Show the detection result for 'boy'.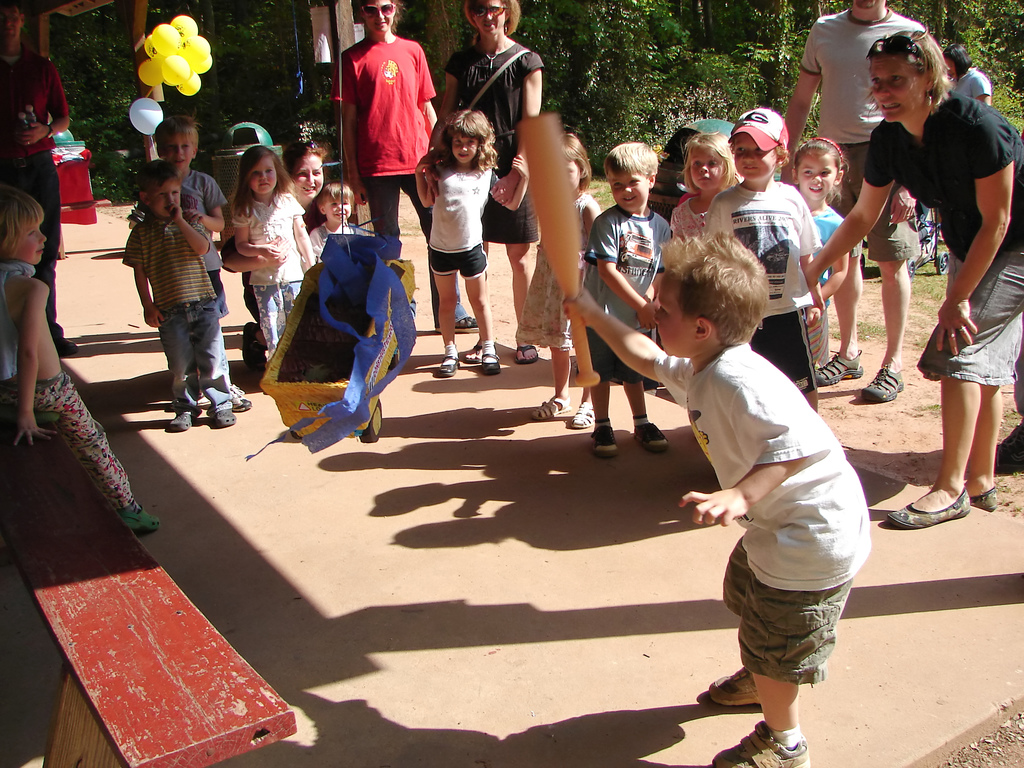
region(557, 233, 872, 767).
